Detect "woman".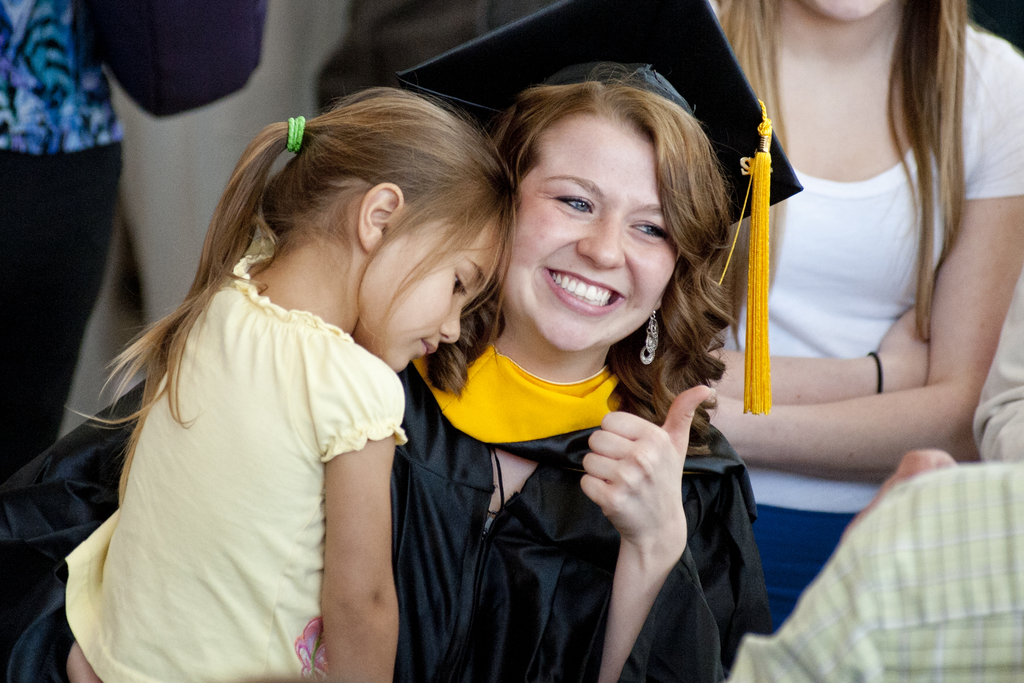
Detected at pyautogui.locateOnScreen(704, 0, 1023, 636).
